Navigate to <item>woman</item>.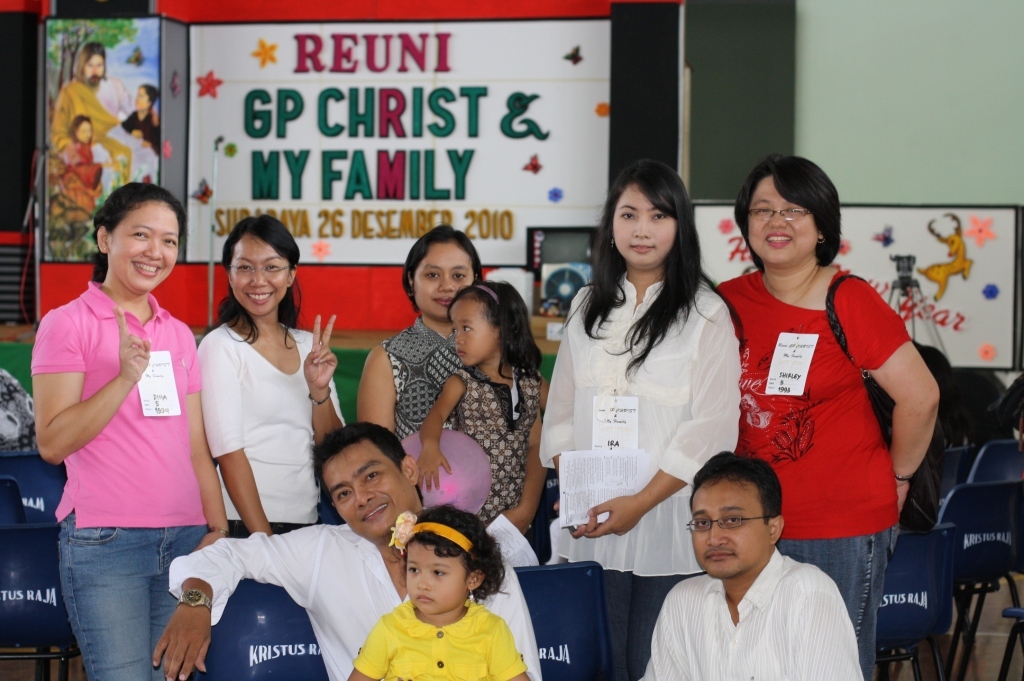
Navigation target: select_region(710, 150, 946, 680).
